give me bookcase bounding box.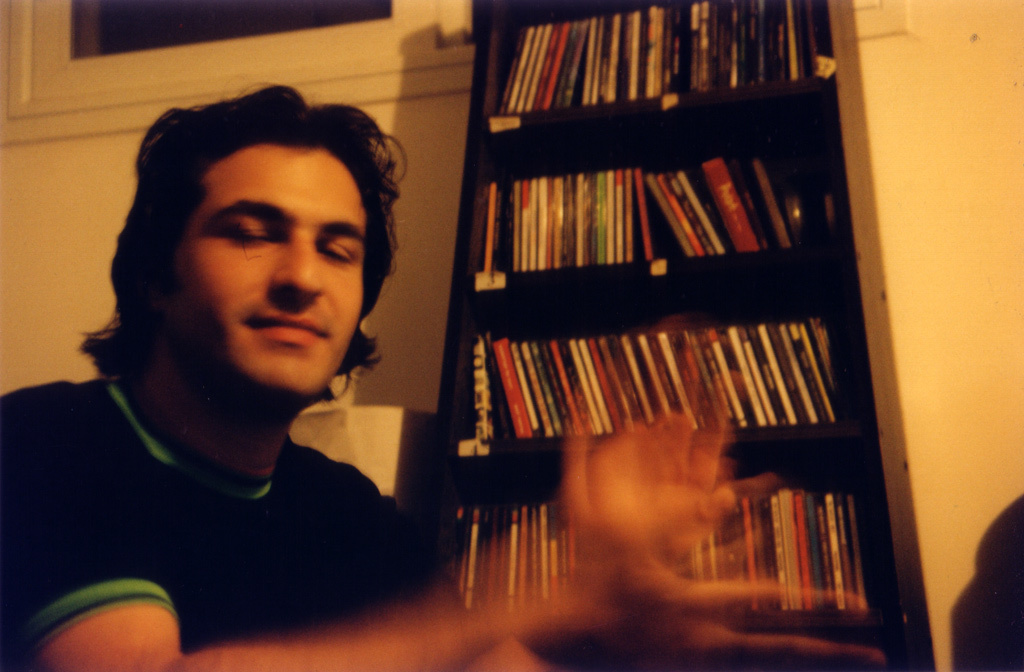
detection(433, 0, 929, 671).
